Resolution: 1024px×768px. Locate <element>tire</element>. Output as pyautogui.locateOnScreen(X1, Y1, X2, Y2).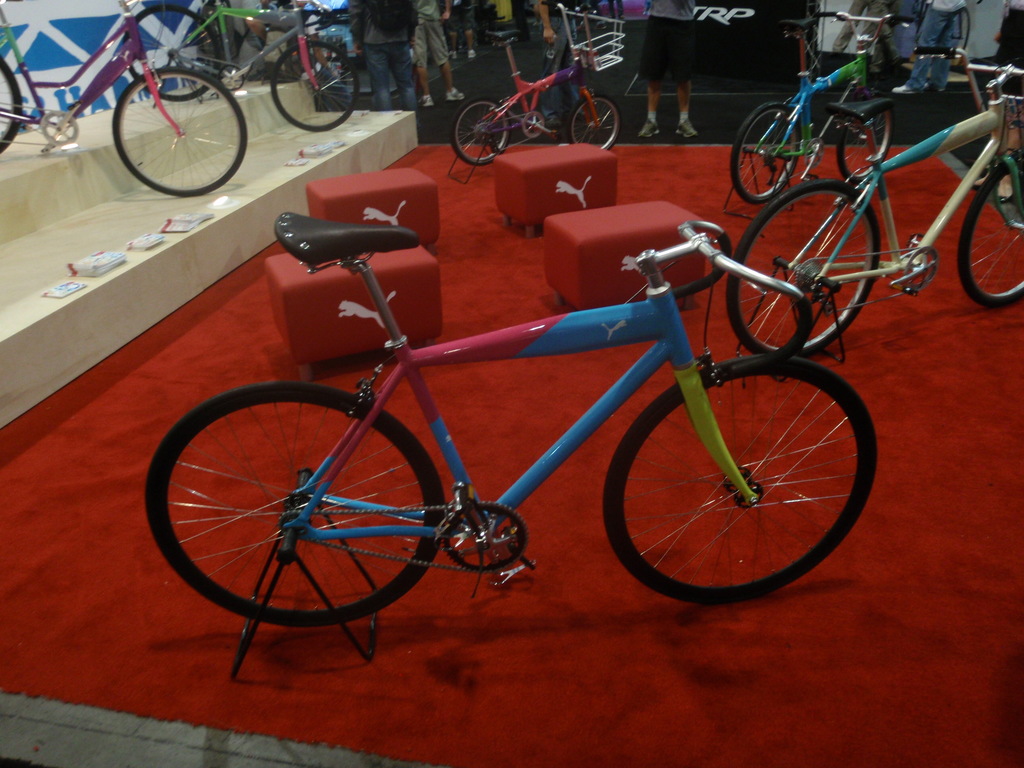
pyautogui.locateOnScreen(606, 358, 874, 610).
